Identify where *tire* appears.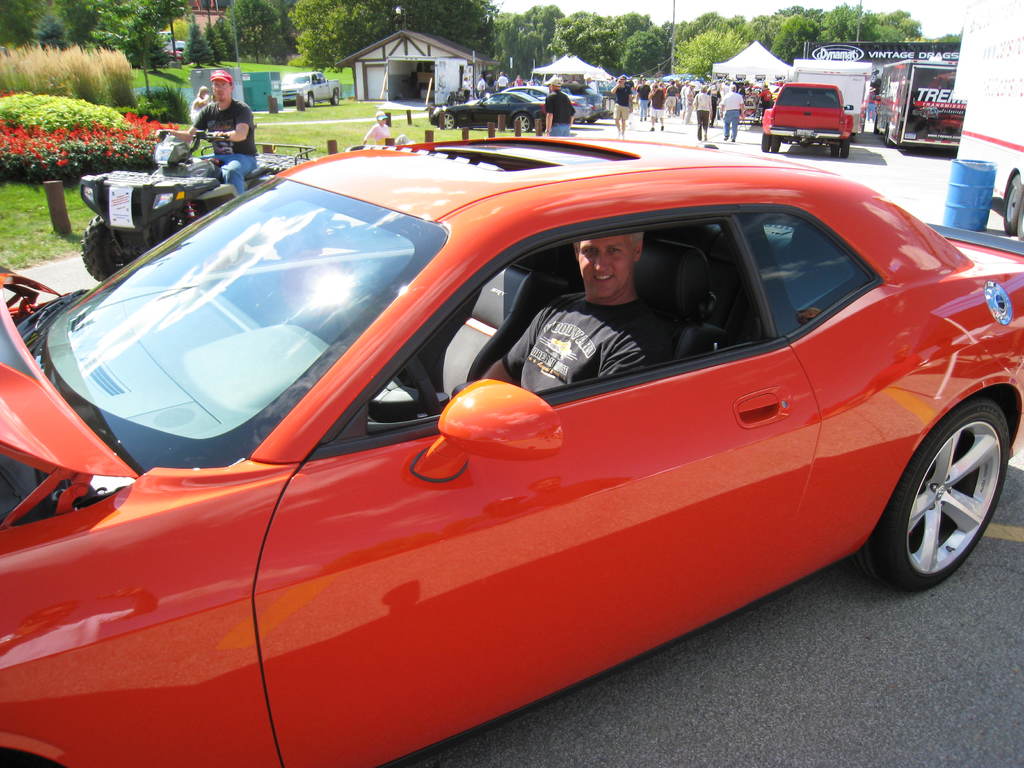
Appears at 307/91/317/107.
